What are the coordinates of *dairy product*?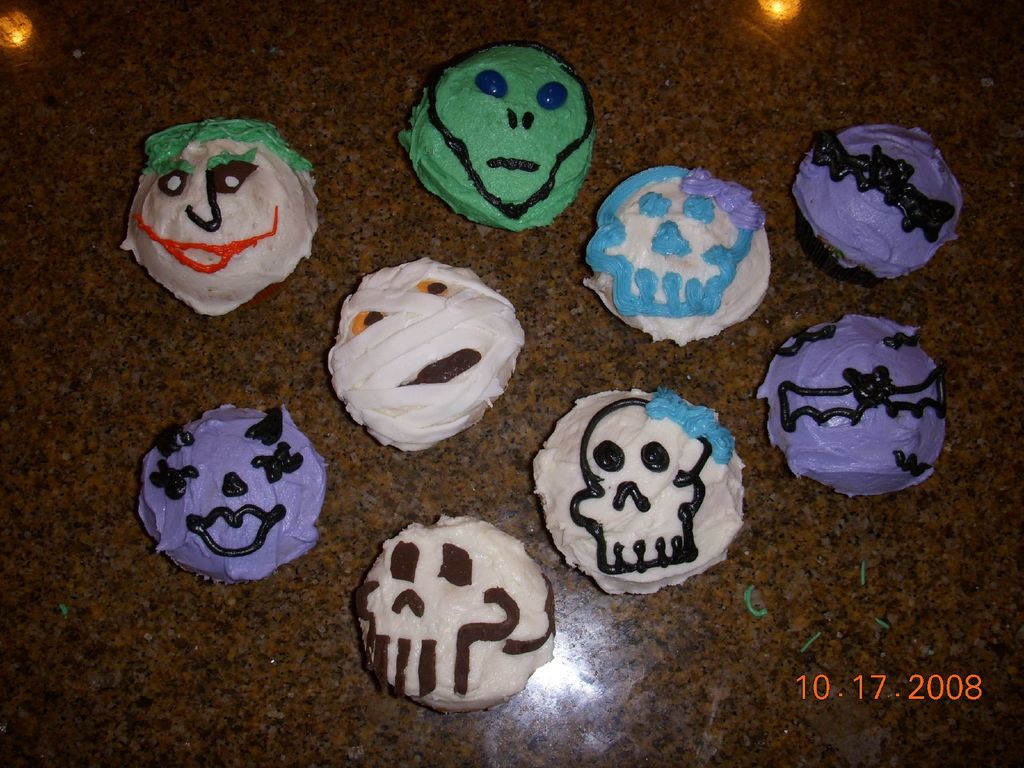
left=125, top=124, right=318, bottom=312.
